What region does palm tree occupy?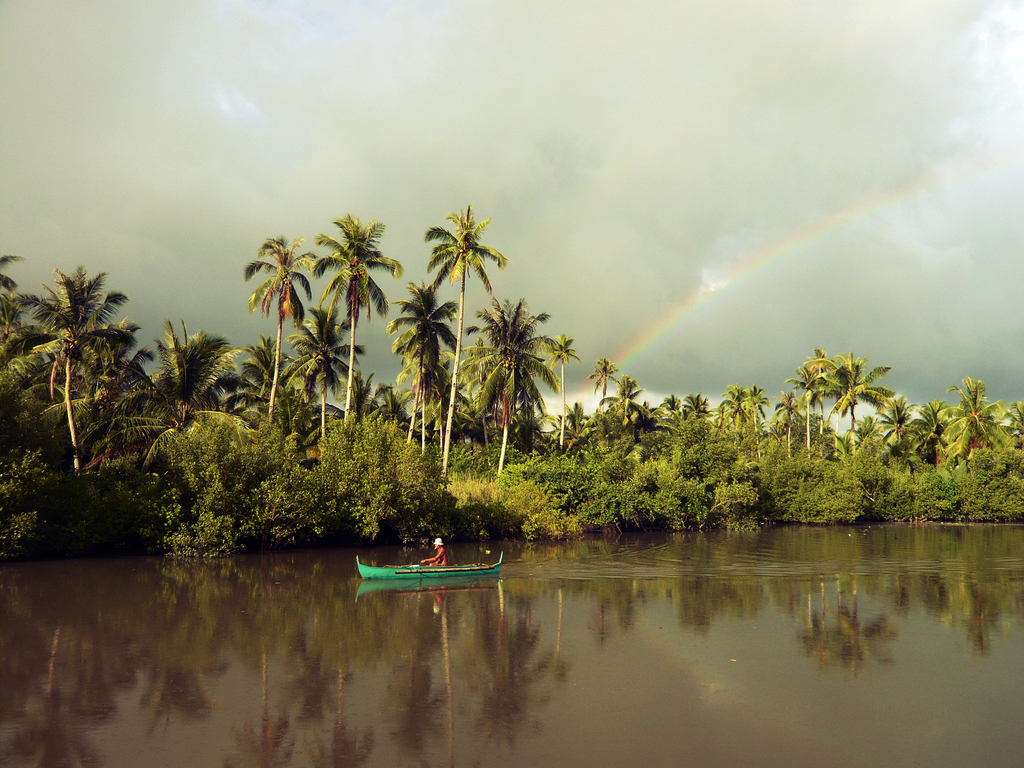
bbox=[589, 354, 618, 415].
